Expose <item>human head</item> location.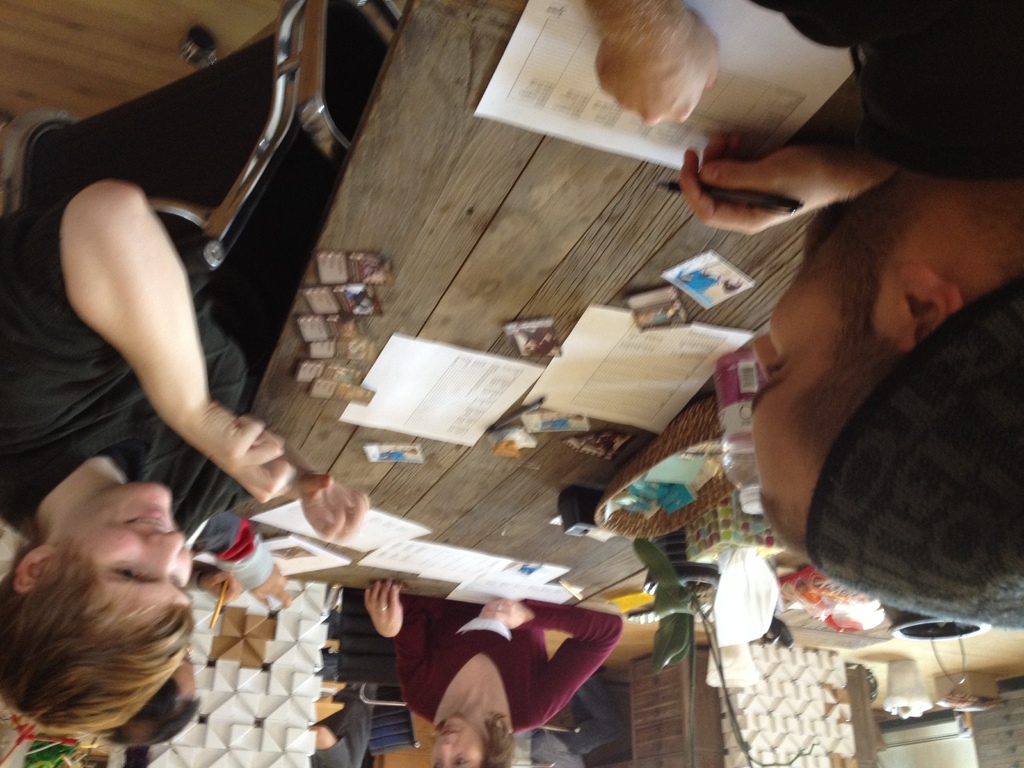
Exposed at [102,656,205,748].
